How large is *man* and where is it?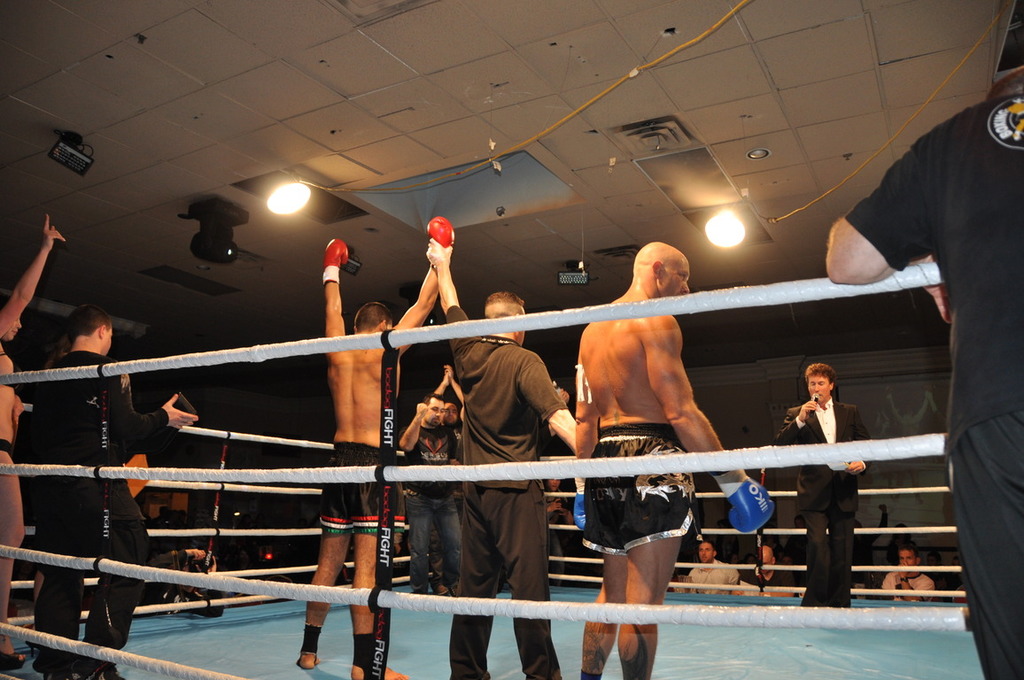
Bounding box: {"left": 679, "top": 542, "right": 762, "bottom": 598}.
